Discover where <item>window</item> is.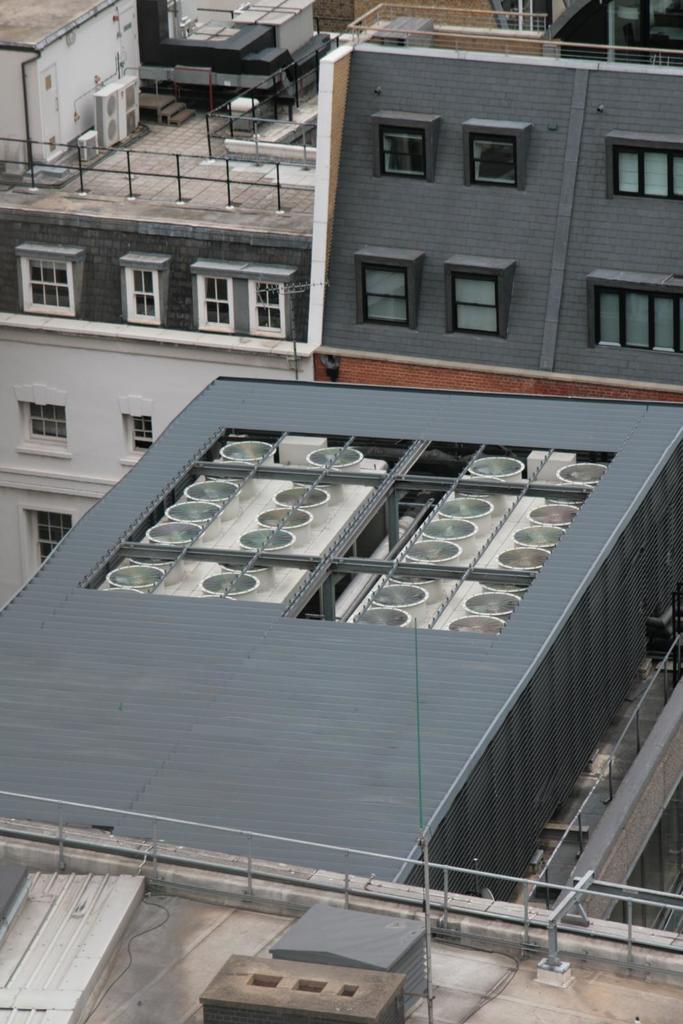
Discovered at {"left": 374, "top": 109, "right": 441, "bottom": 180}.
